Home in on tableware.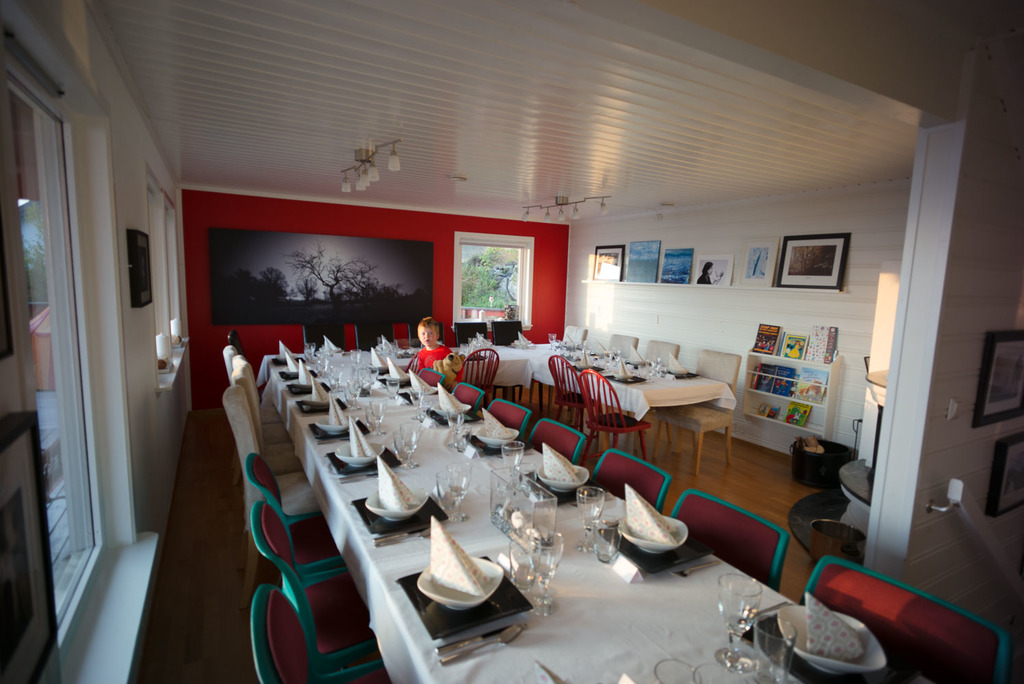
Homed in at bbox=[404, 384, 438, 399].
